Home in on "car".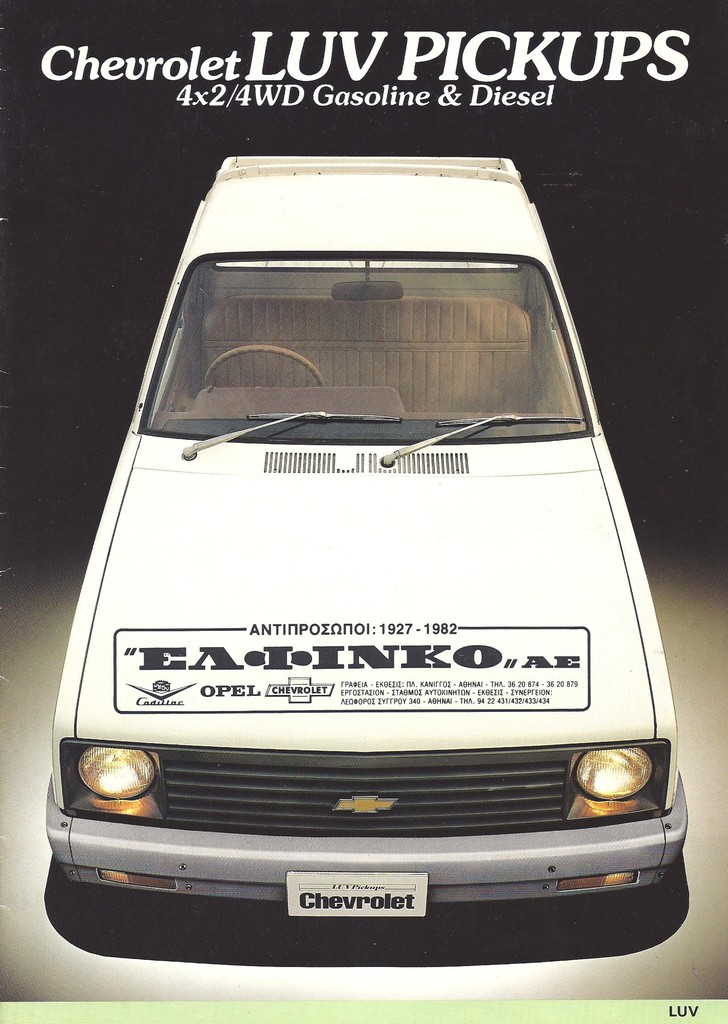
Homed in at detection(43, 154, 691, 919).
